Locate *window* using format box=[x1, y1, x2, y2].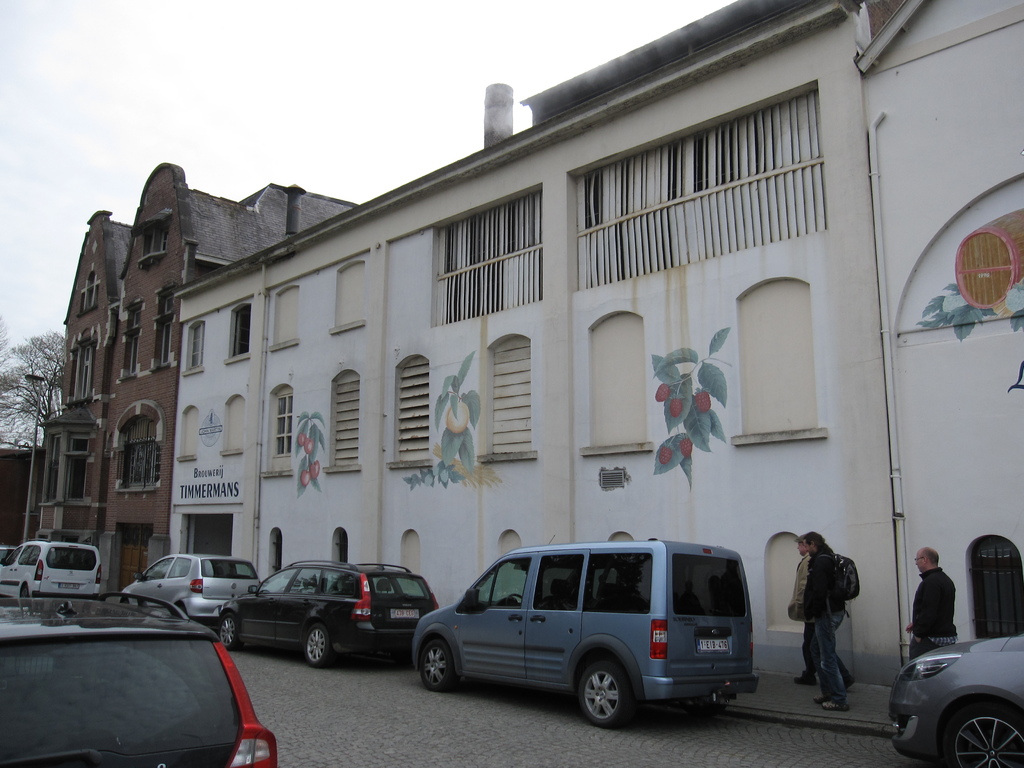
box=[182, 406, 197, 457].
